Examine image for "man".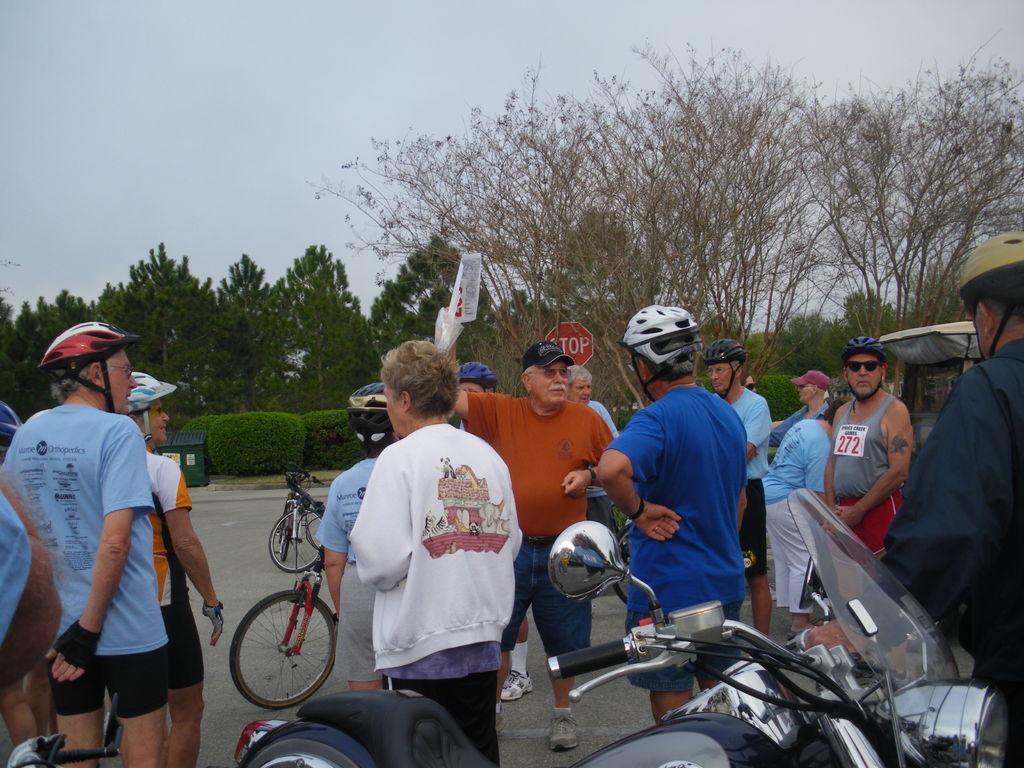
Examination result: [x1=565, y1=365, x2=620, y2=531].
